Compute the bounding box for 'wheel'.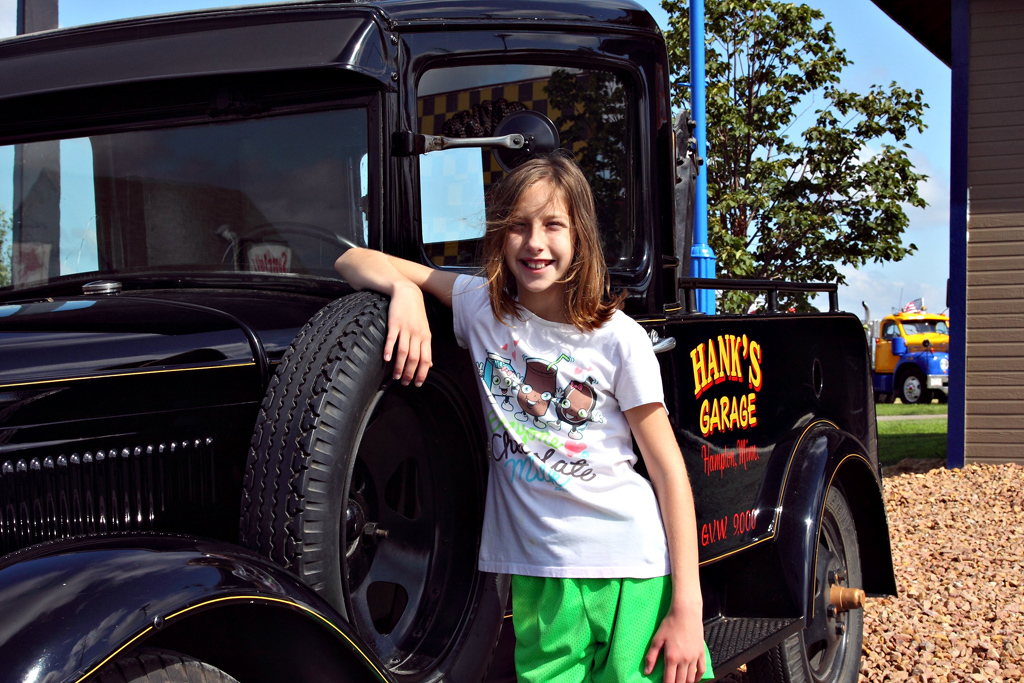
216:224:360:272.
